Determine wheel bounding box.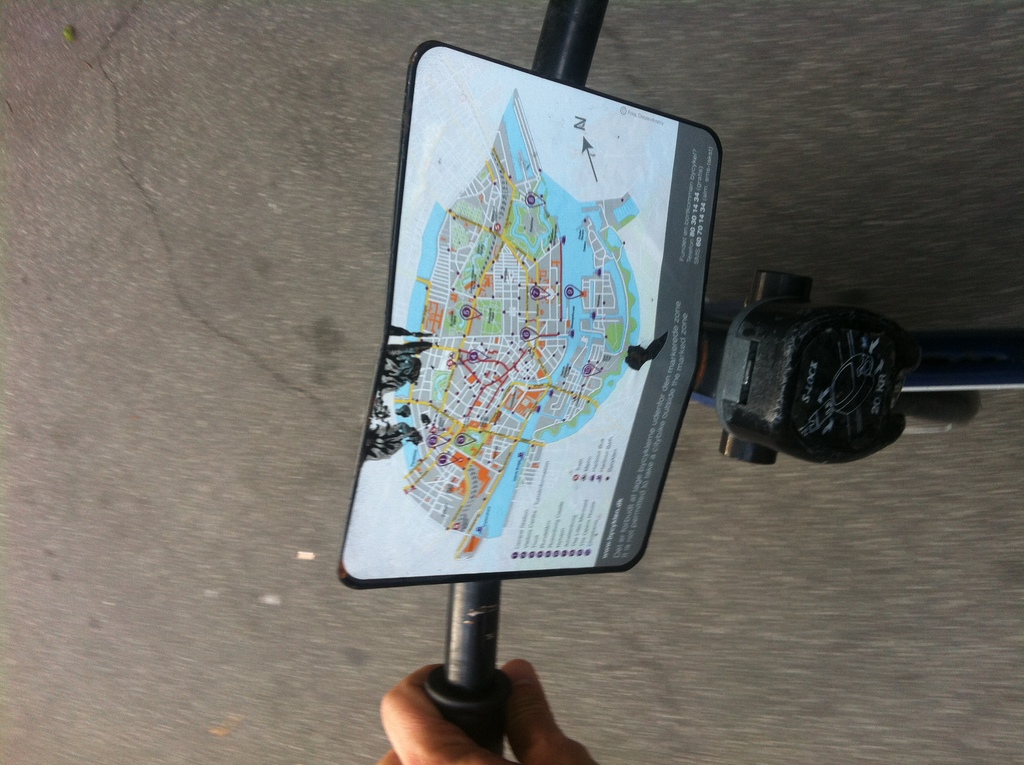
Determined: <bbox>899, 378, 979, 436</bbox>.
